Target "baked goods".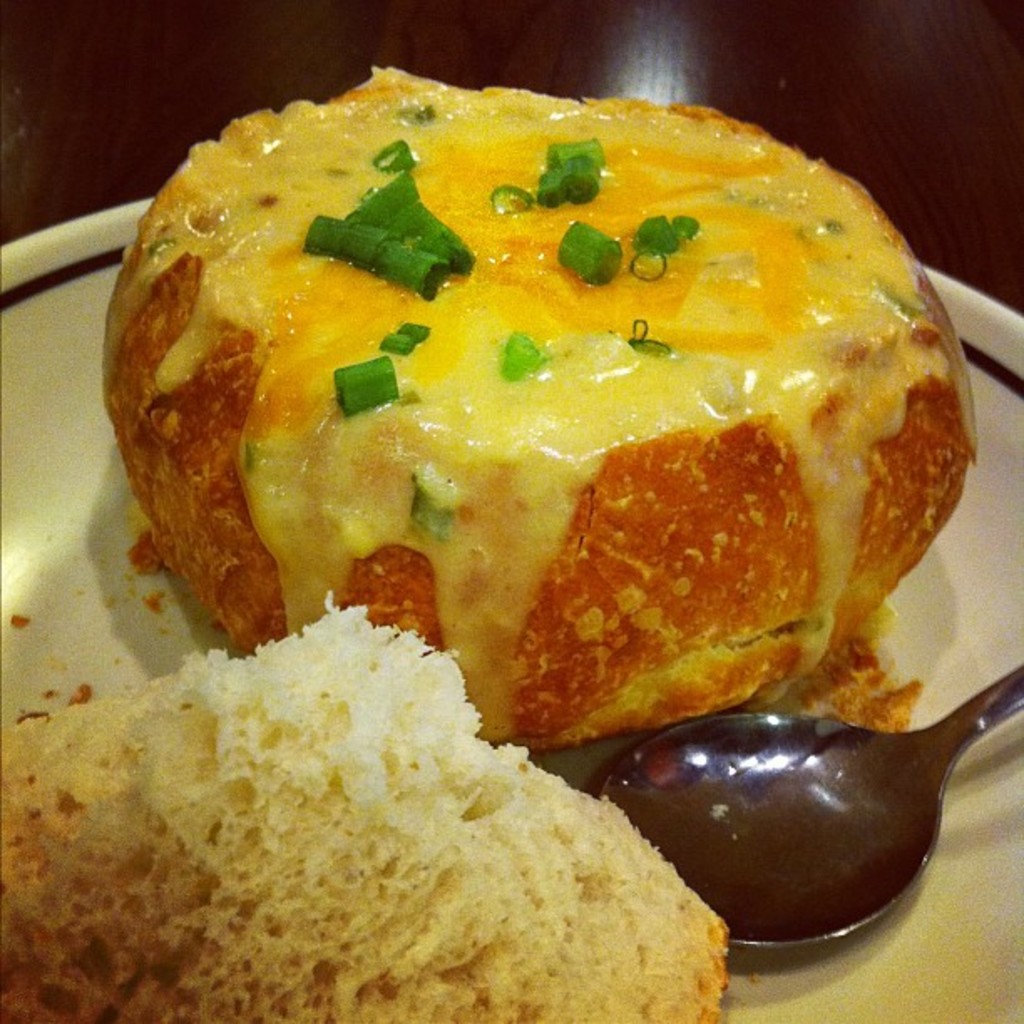
Target region: locate(94, 67, 975, 763).
